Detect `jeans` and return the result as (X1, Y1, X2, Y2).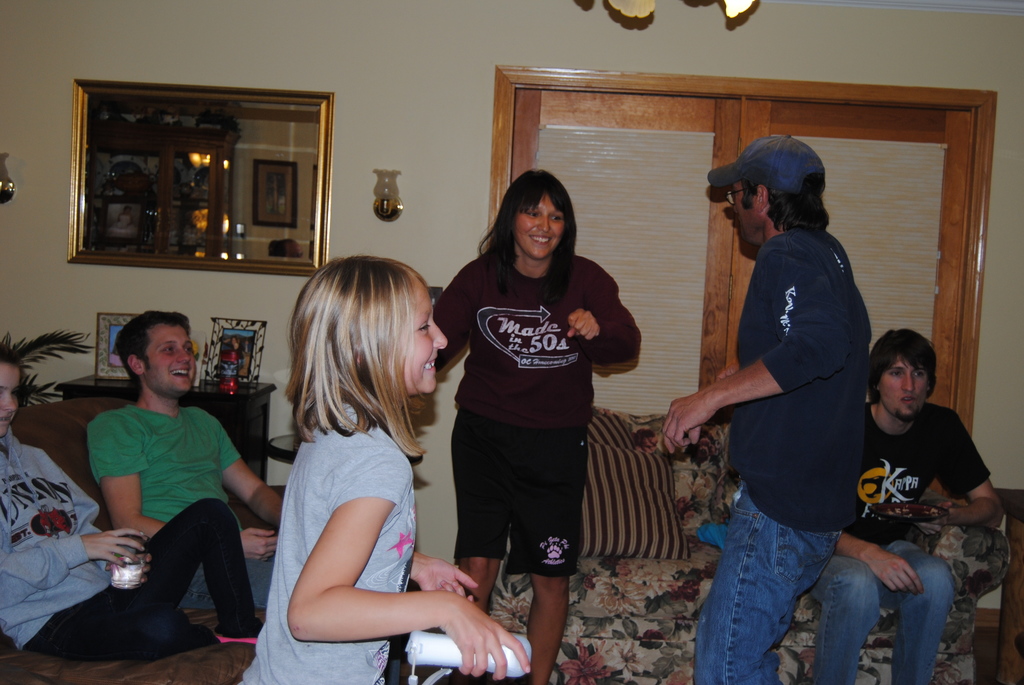
(28, 482, 268, 657).
